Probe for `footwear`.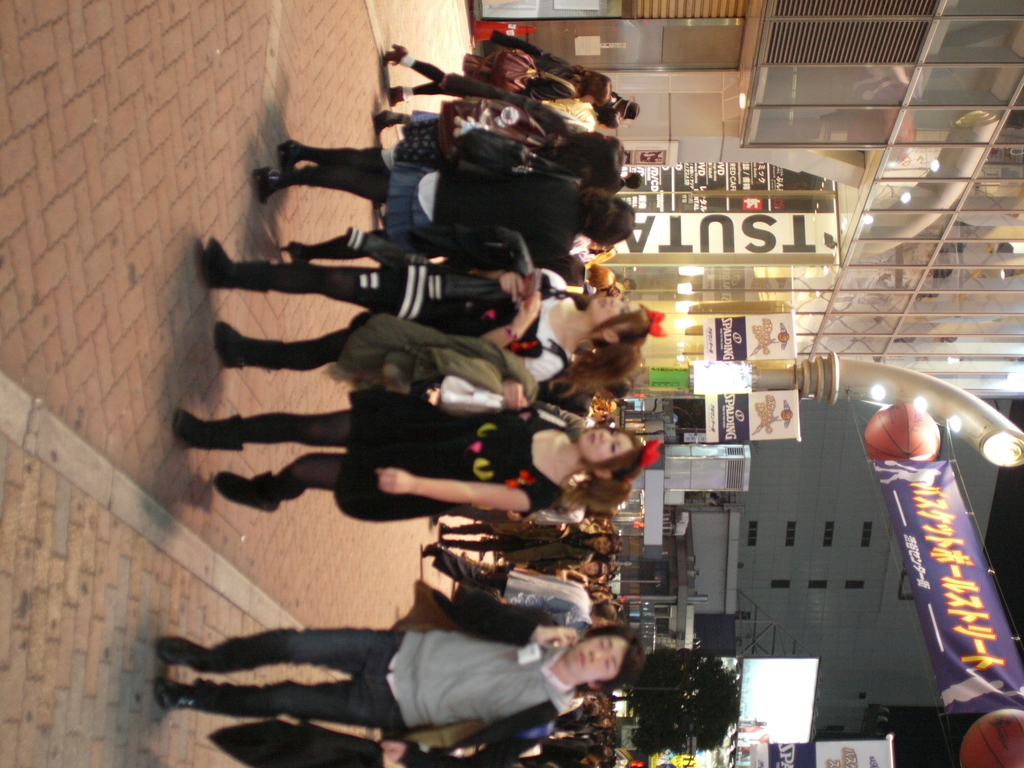
Probe result: [x1=218, y1=315, x2=288, y2=373].
